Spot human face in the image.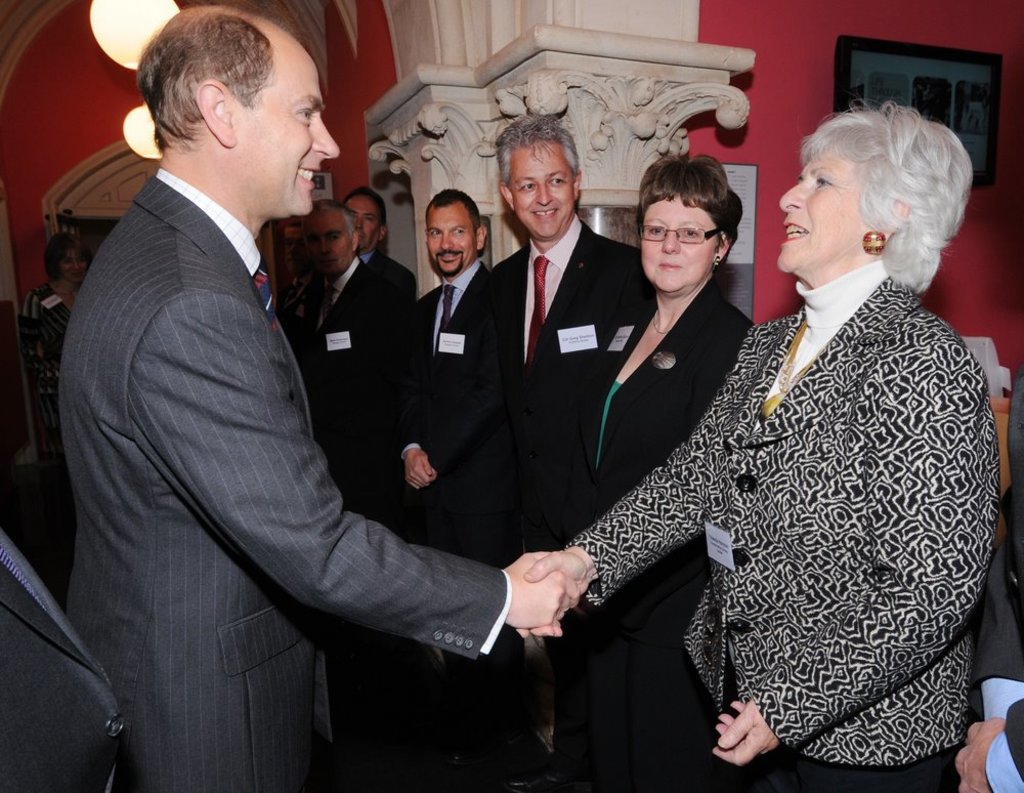
human face found at x1=61 y1=250 x2=86 y2=285.
